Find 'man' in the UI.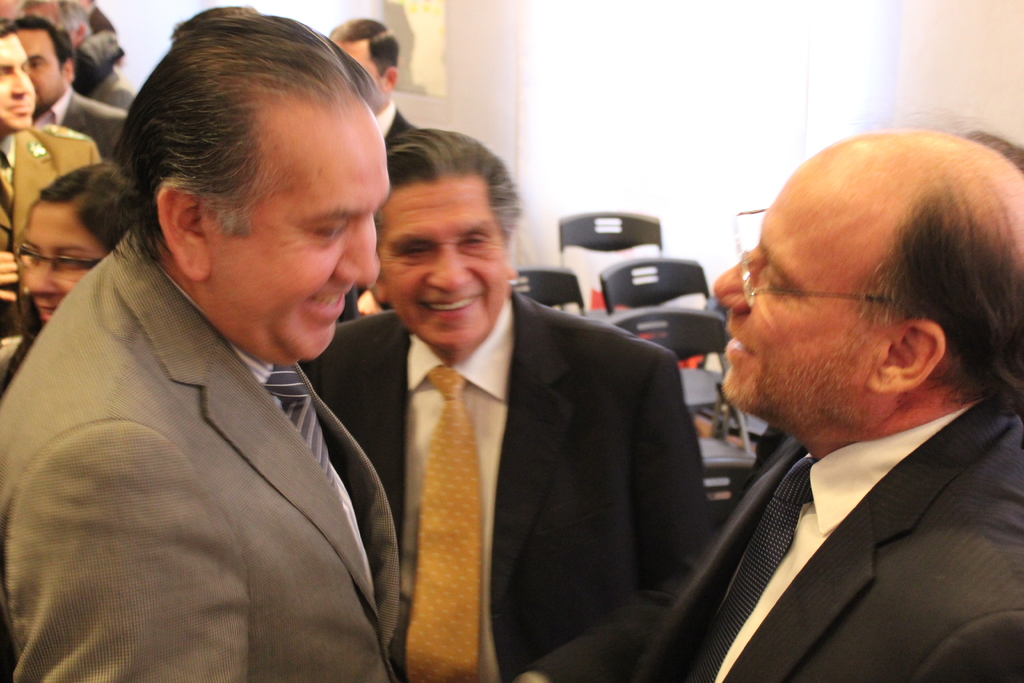
UI element at <region>692, 179, 1023, 682</region>.
